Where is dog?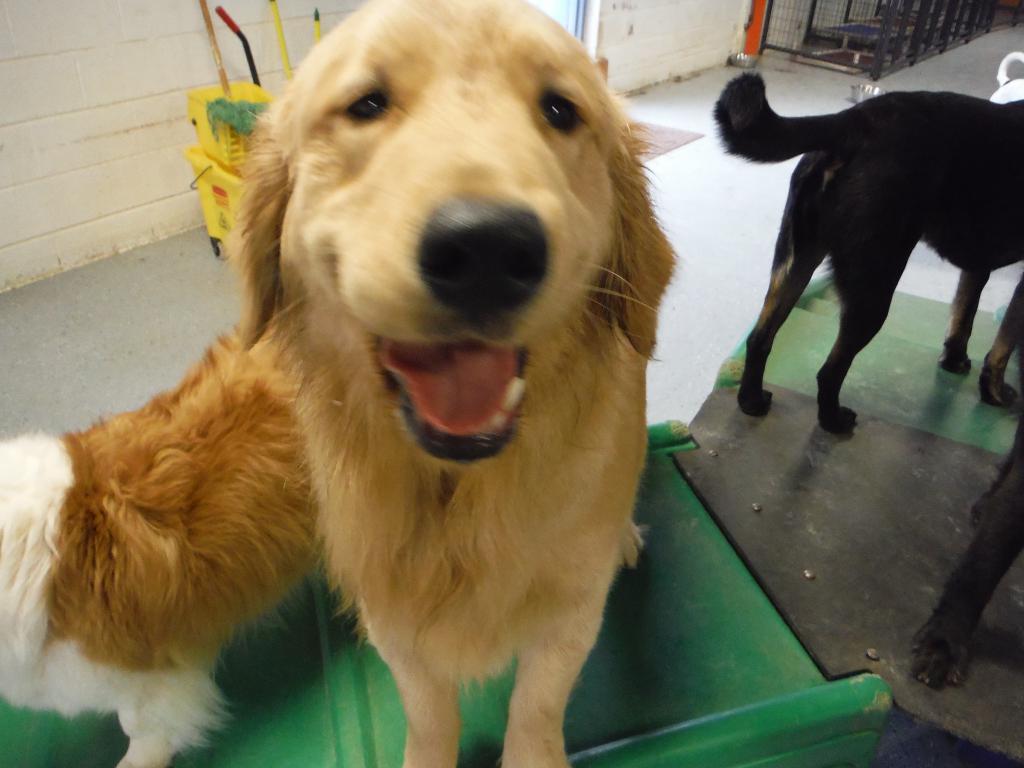
bbox=(221, 0, 679, 767).
